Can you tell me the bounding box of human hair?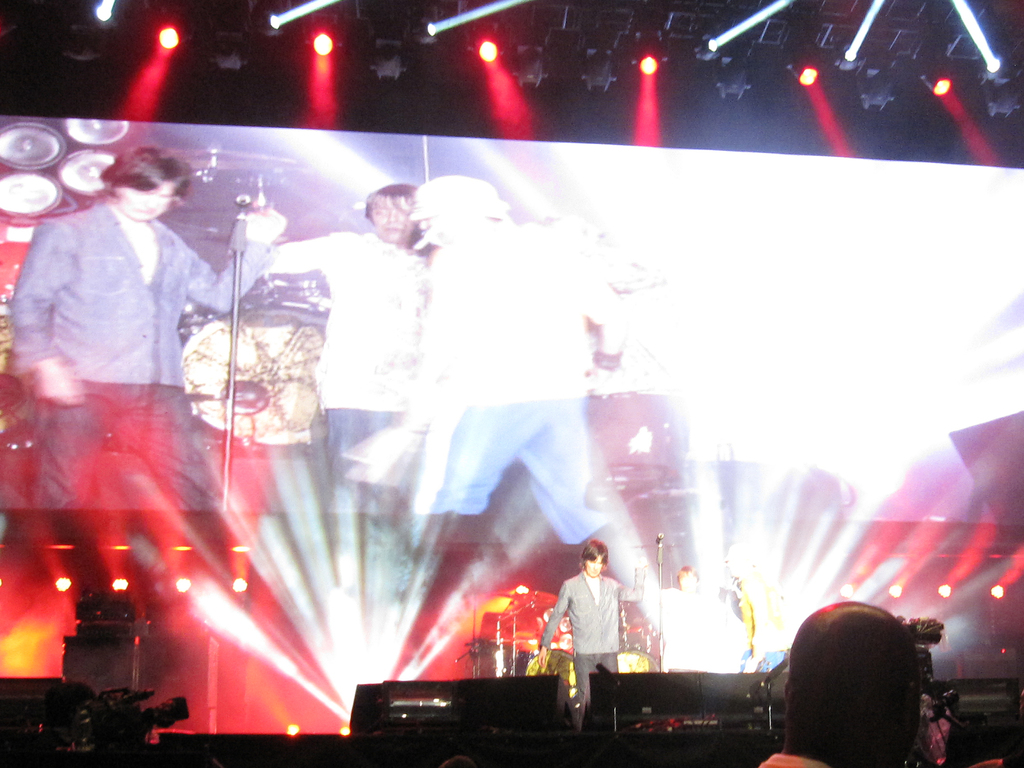
792,611,949,767.
